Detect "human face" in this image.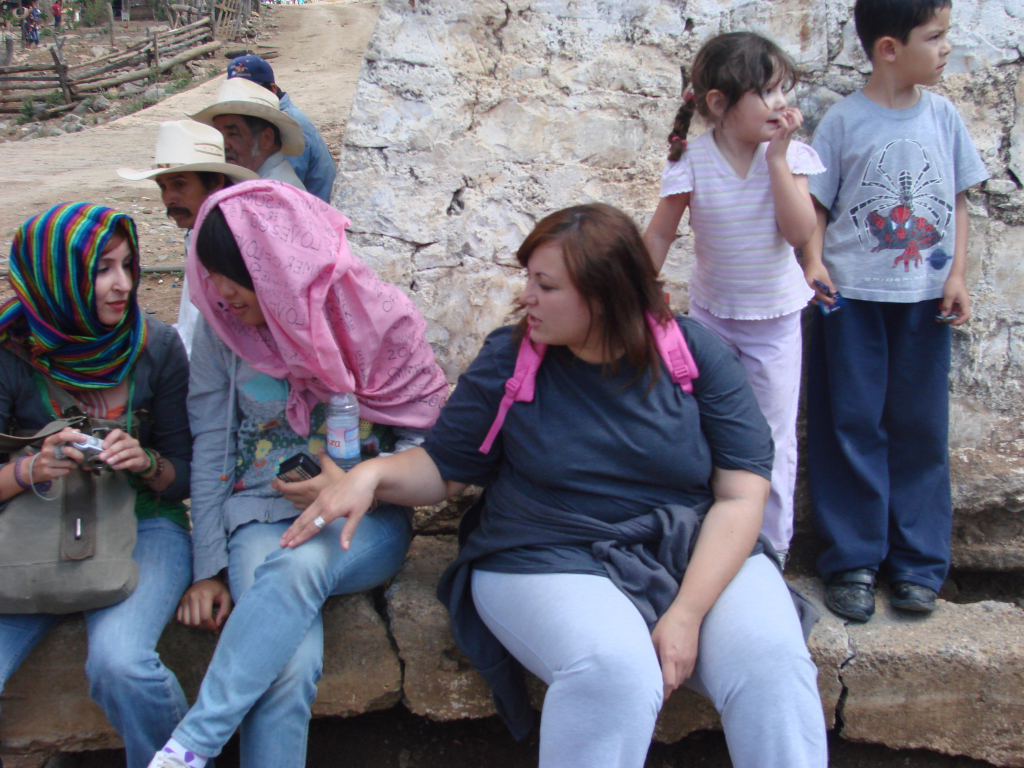
Detection: (727, 57, 787, 147).
